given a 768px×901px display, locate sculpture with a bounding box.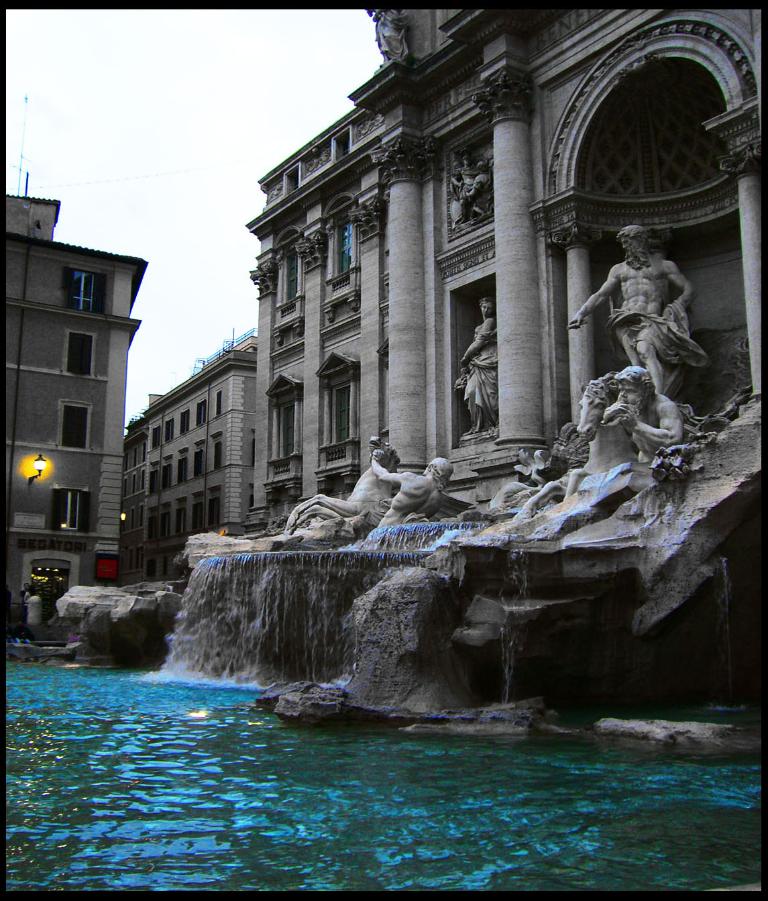
Located: (455, 292, 502, 431).
